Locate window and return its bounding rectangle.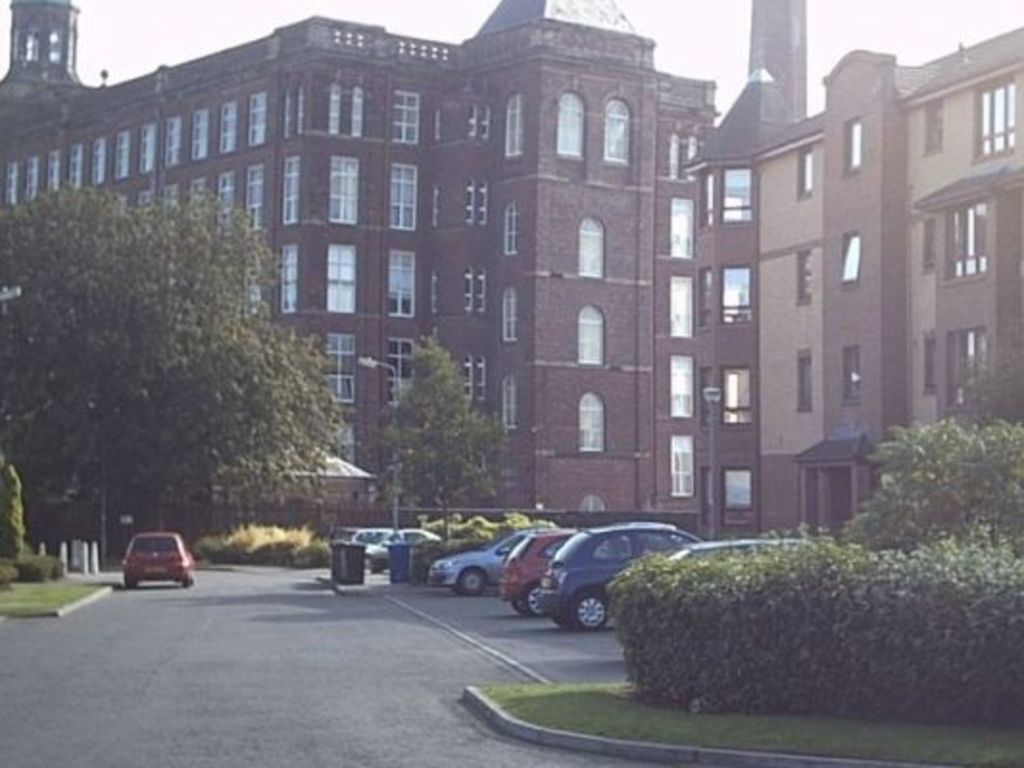
[left=665, top=117, right=709, bottom=182].
